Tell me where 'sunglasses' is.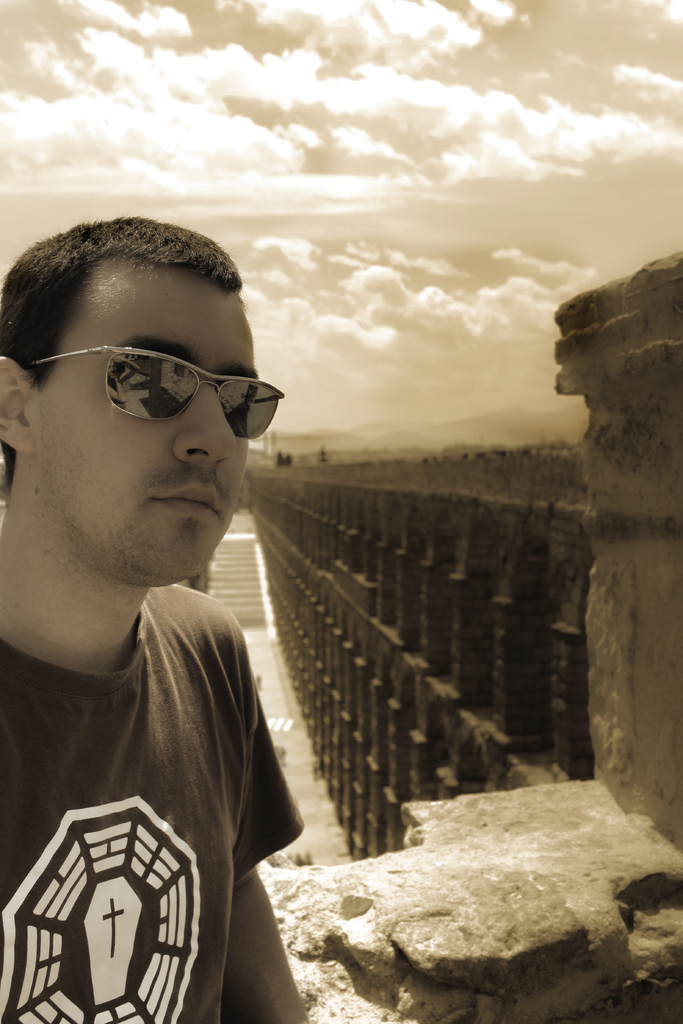
'sunglasses' is at box(29, 348, 284, 442).
